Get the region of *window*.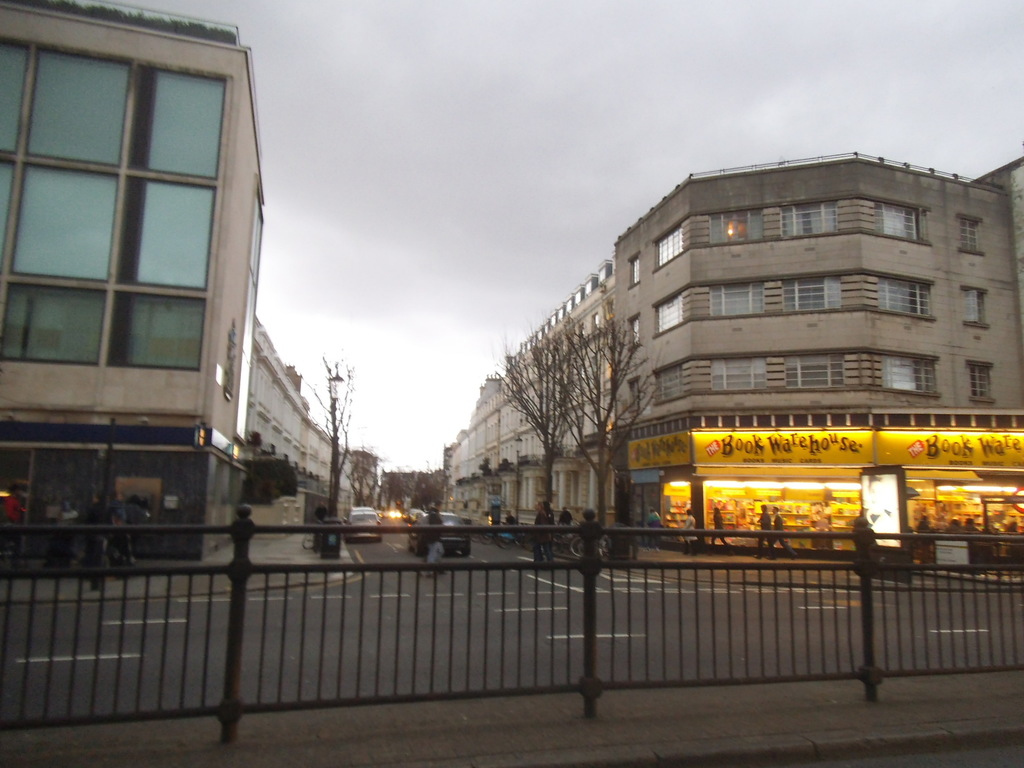
box(628, 253, 641, 287).
